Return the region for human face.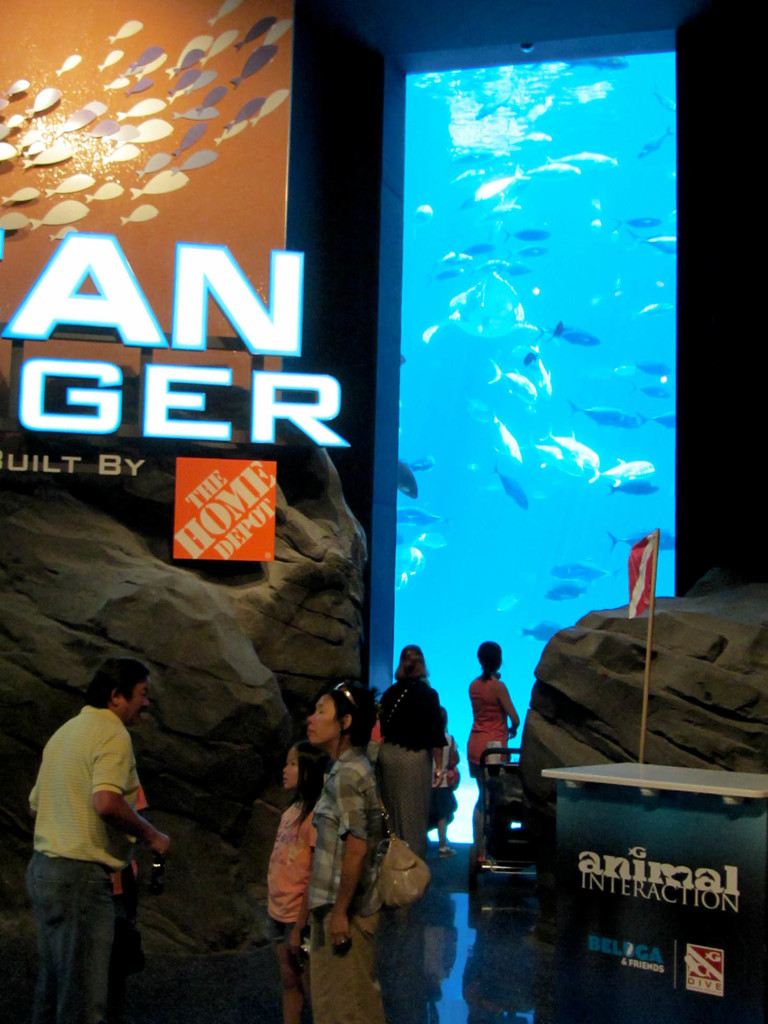
rect(121, 678, 154, 728).
